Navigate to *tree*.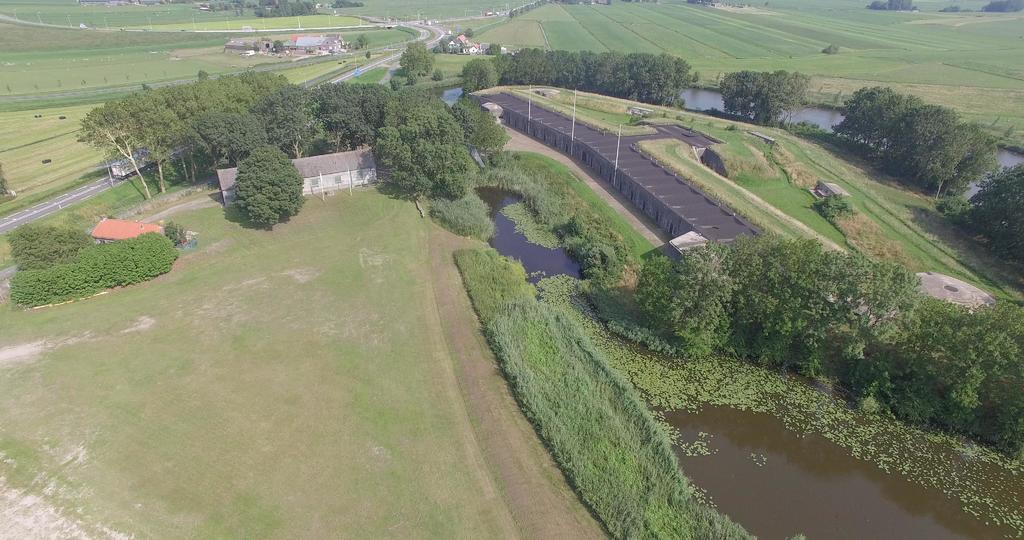
Navigation target: {"x1": 871, "y1": 0, "x2": 909, "y2": 6}.
